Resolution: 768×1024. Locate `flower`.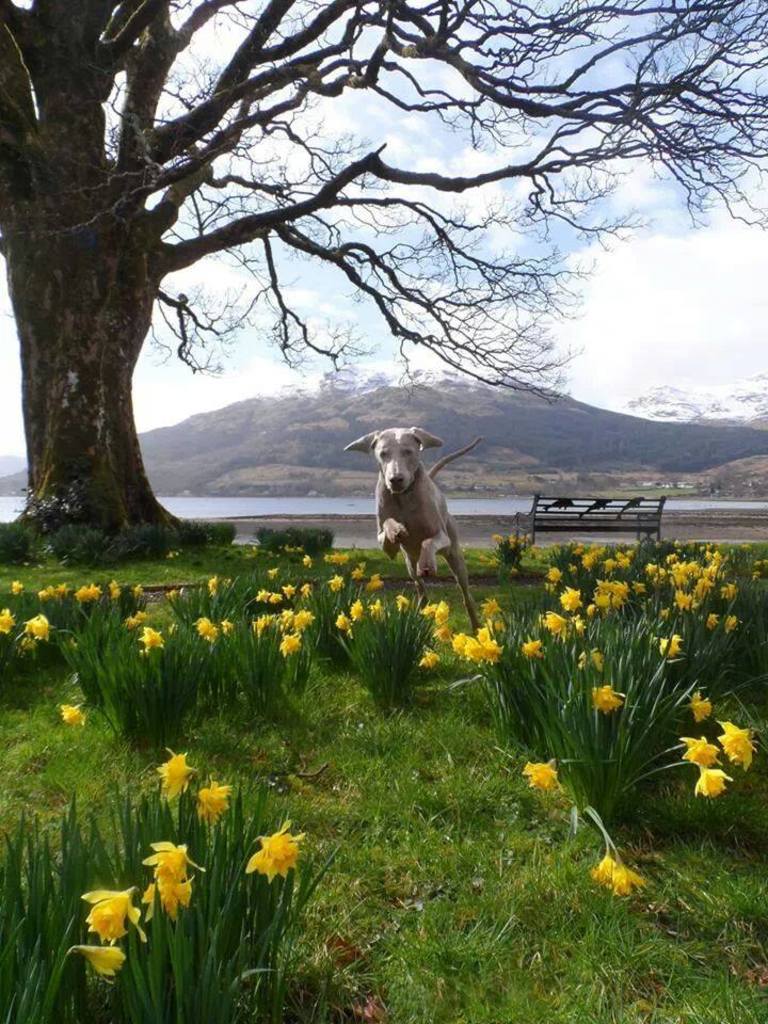
543/609/570/636.
